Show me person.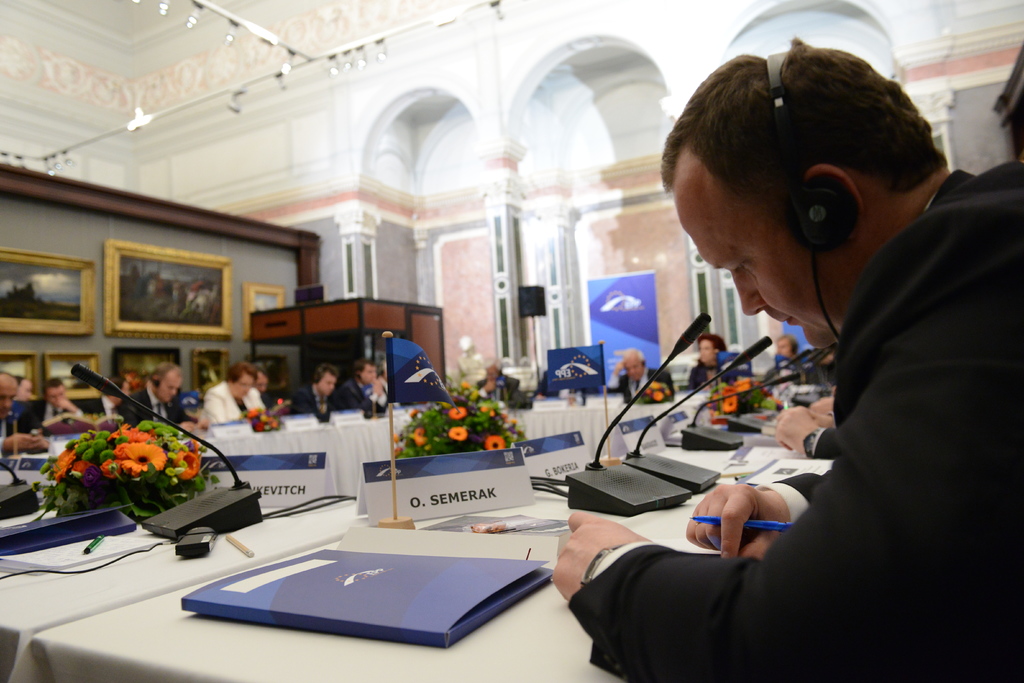
person is here: x1=200, y1=363, x2=275, y2=427.
